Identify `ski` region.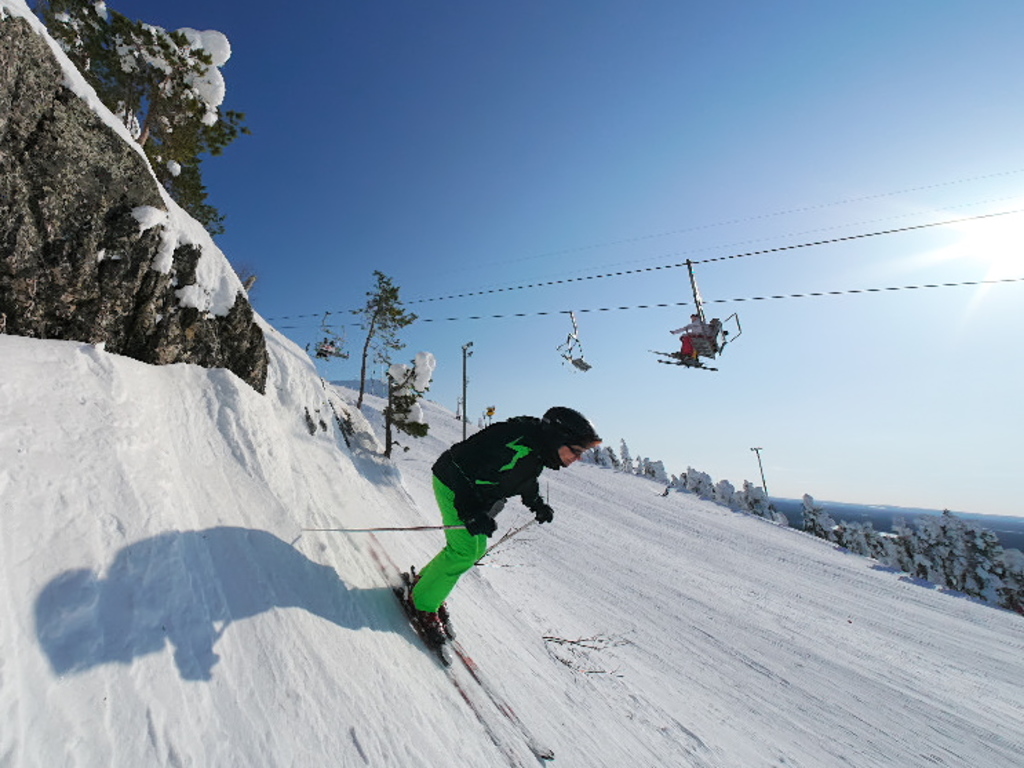
Region: 362/532/521/767.
